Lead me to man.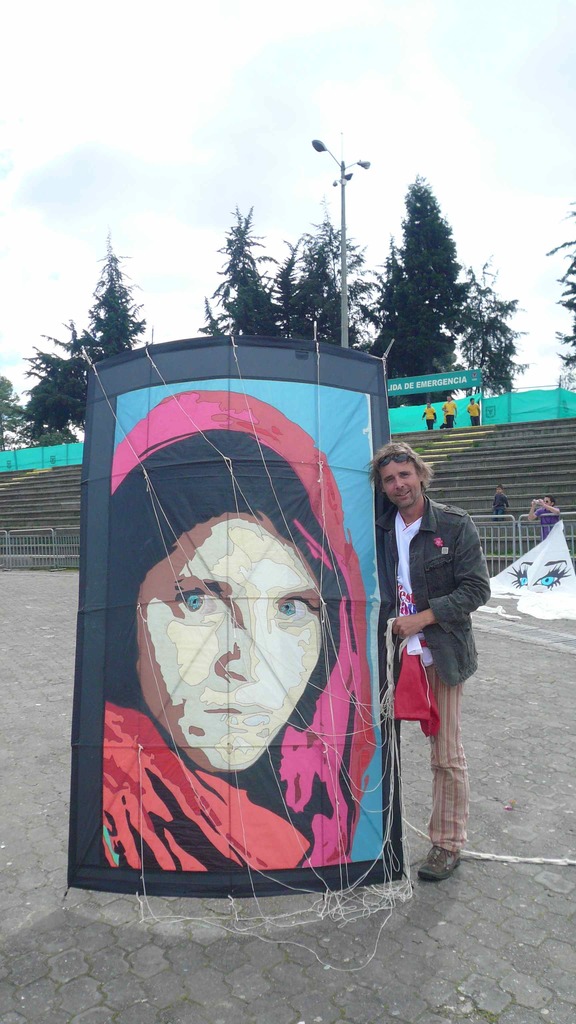
Lead to 438/418/455/431.
